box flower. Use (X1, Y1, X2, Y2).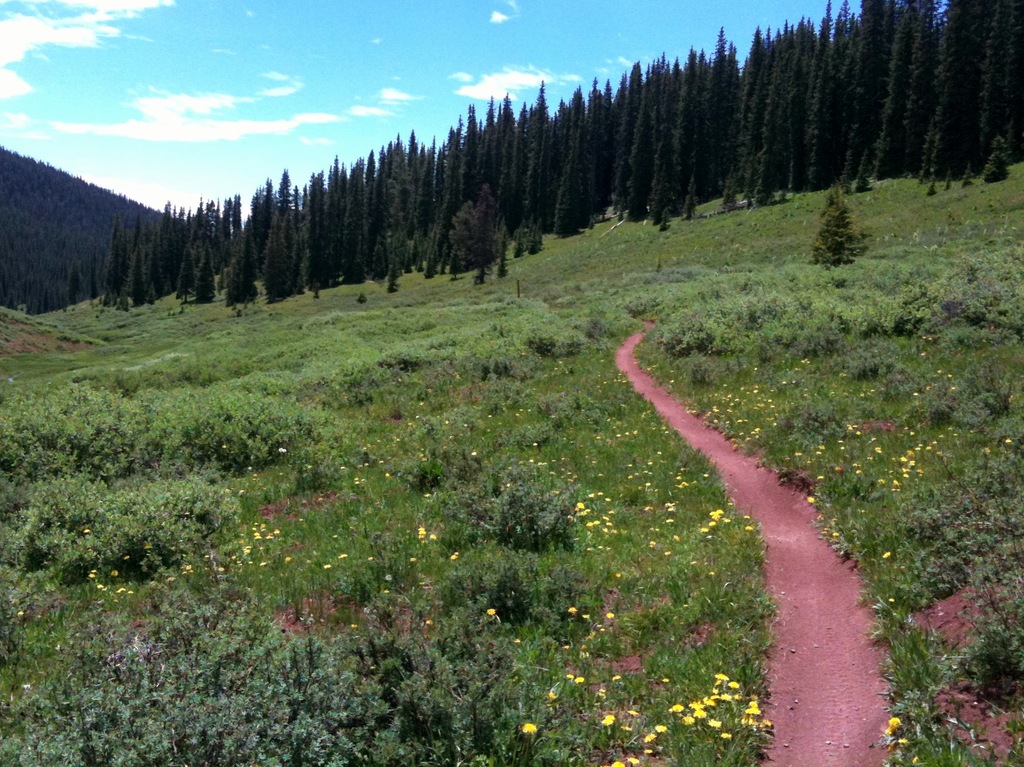
(549, 683, 562, 703).
